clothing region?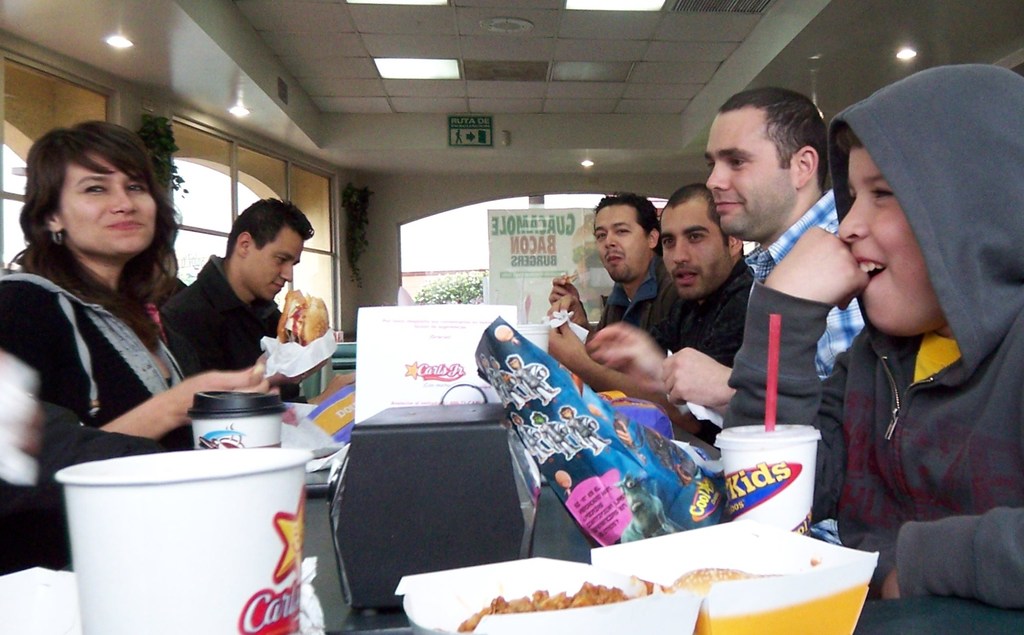
box(0, 201, 211, 453)
